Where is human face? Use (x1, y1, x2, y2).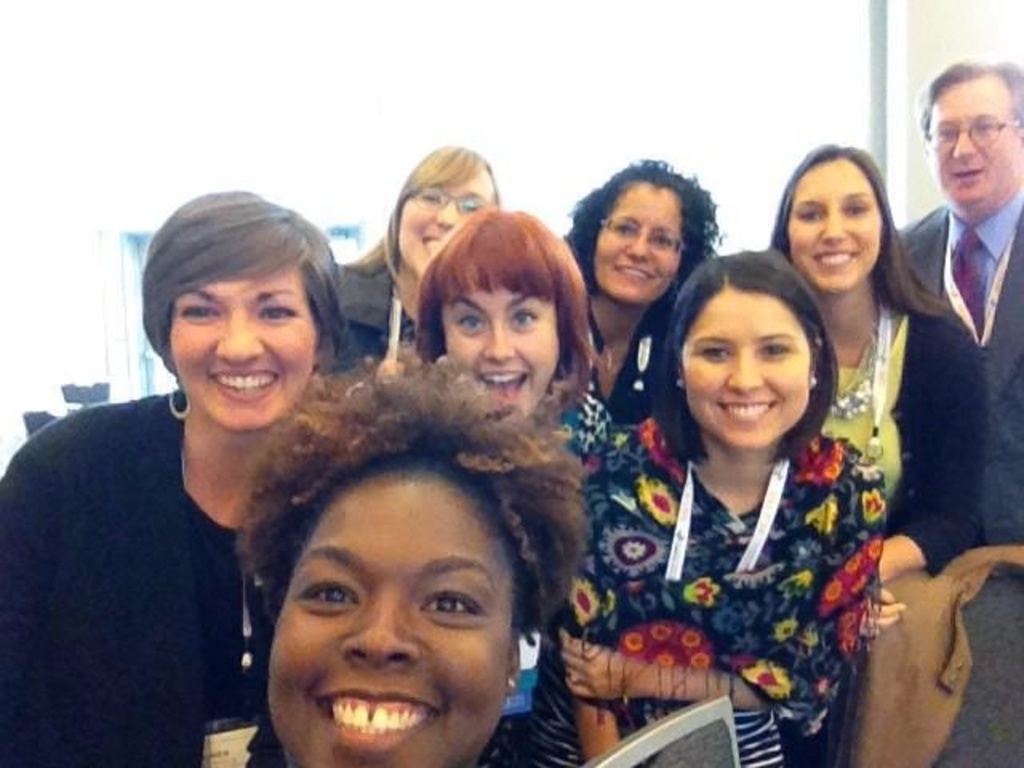
(594, 182, 683, 298).
